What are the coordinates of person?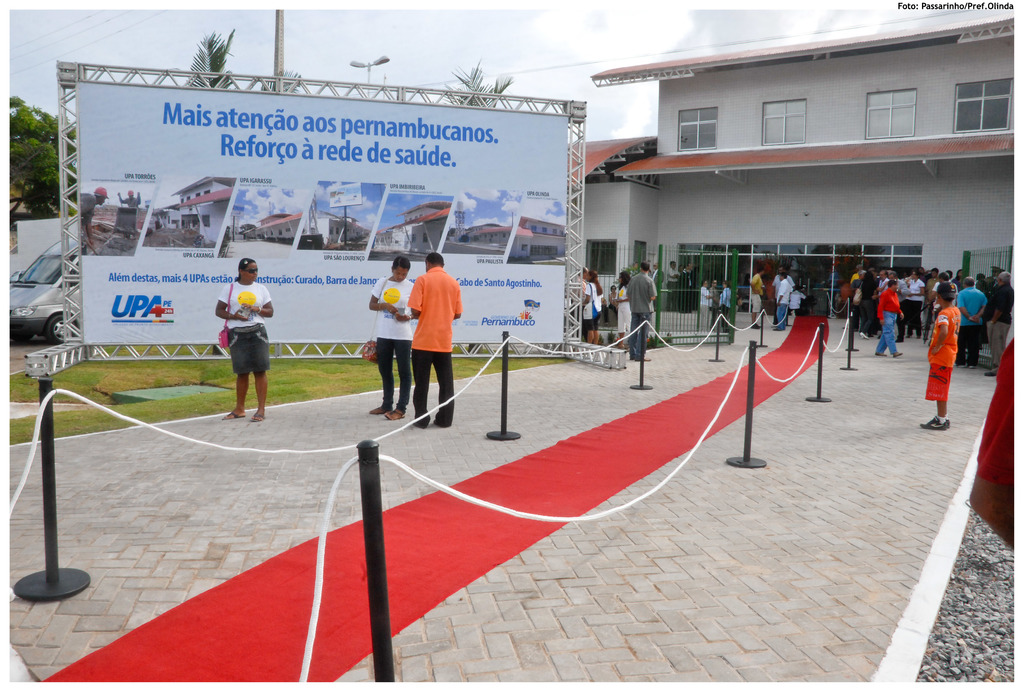
left=408, top=250, right=465, bottom=430.
